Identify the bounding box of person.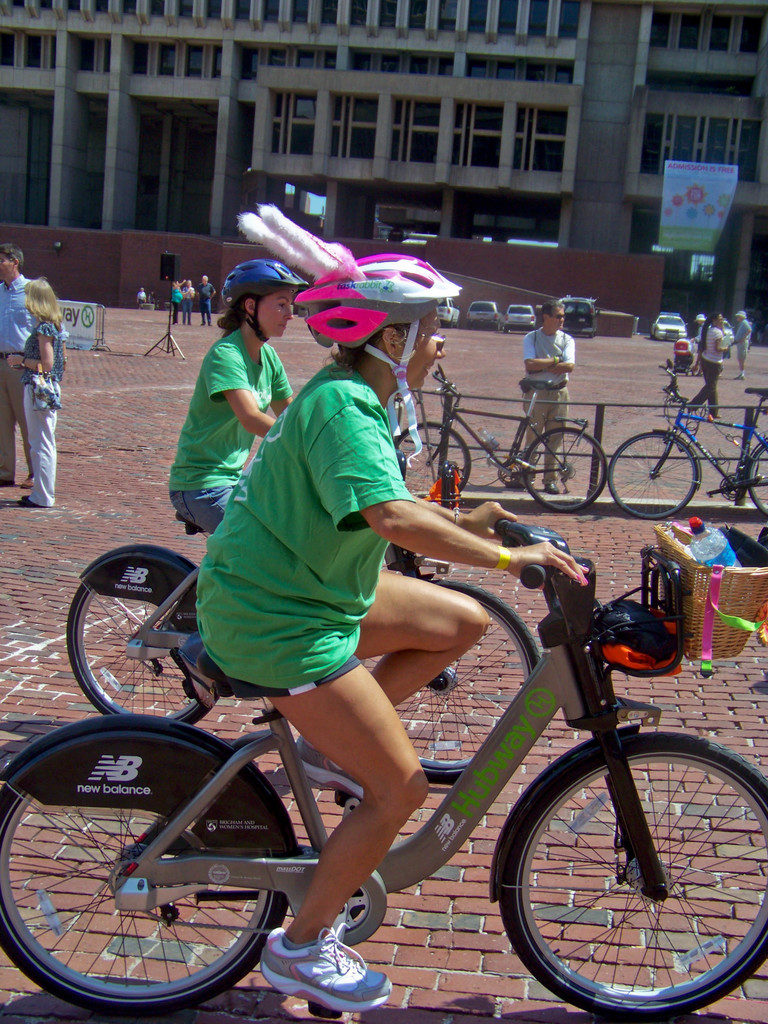
{"left": 189, "top": 237, "right": 577, "bottom": 1009}.
